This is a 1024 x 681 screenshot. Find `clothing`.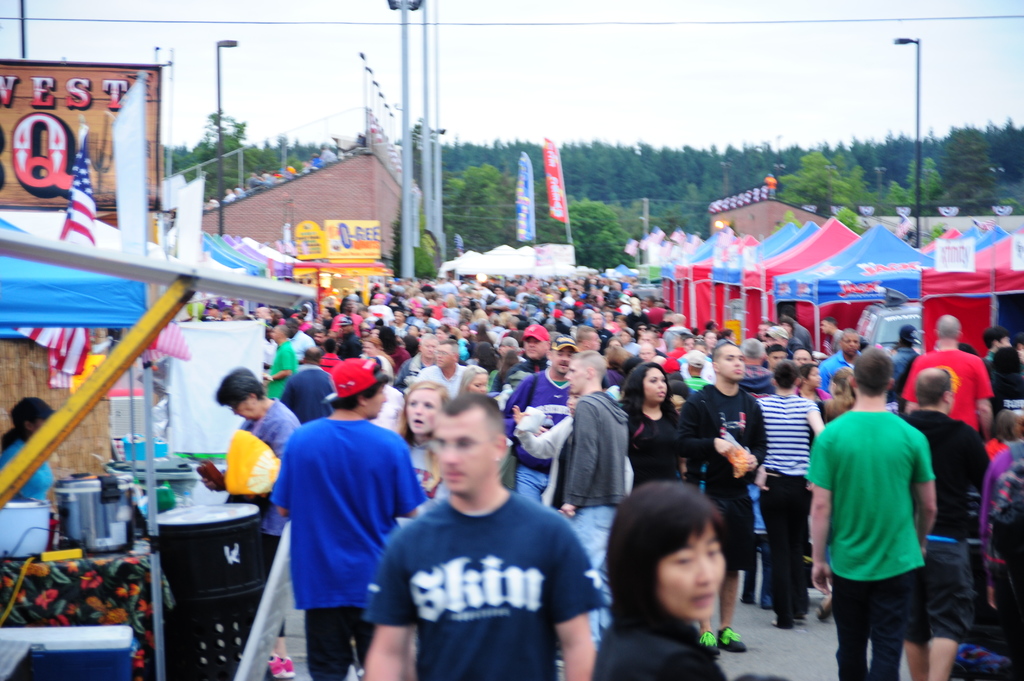
Bounding box: left=558, top=397, right=632, bottom=645.
